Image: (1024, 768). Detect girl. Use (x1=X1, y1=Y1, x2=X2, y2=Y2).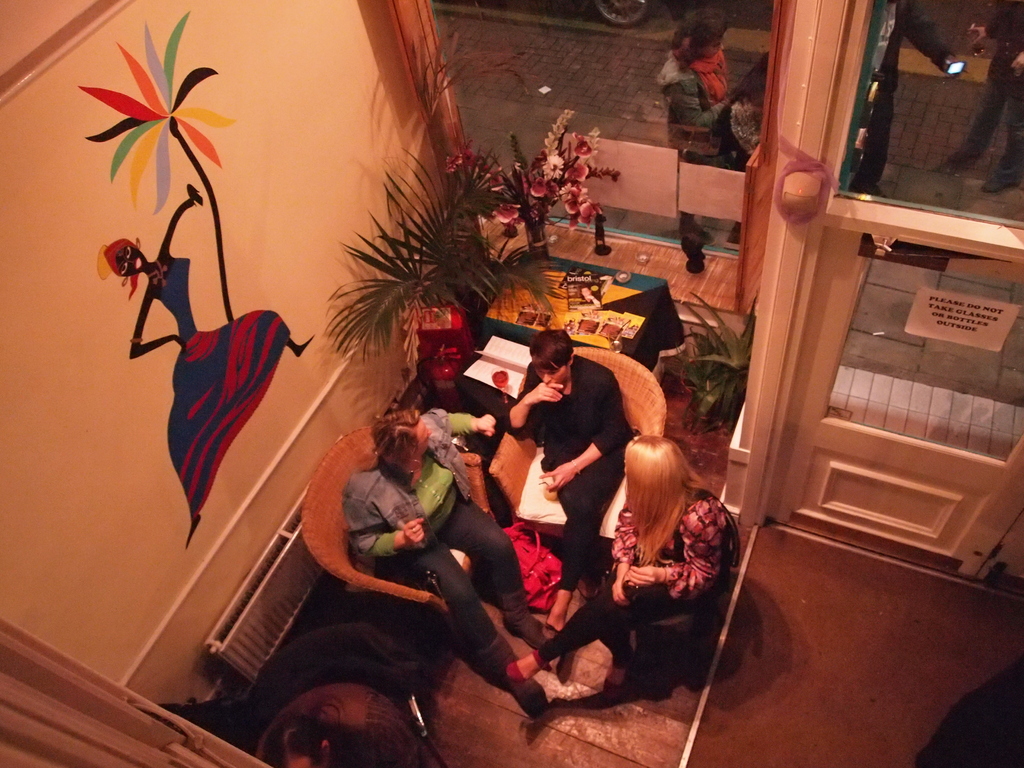
(x1=551, y1=436, x2=746, y2=691).
